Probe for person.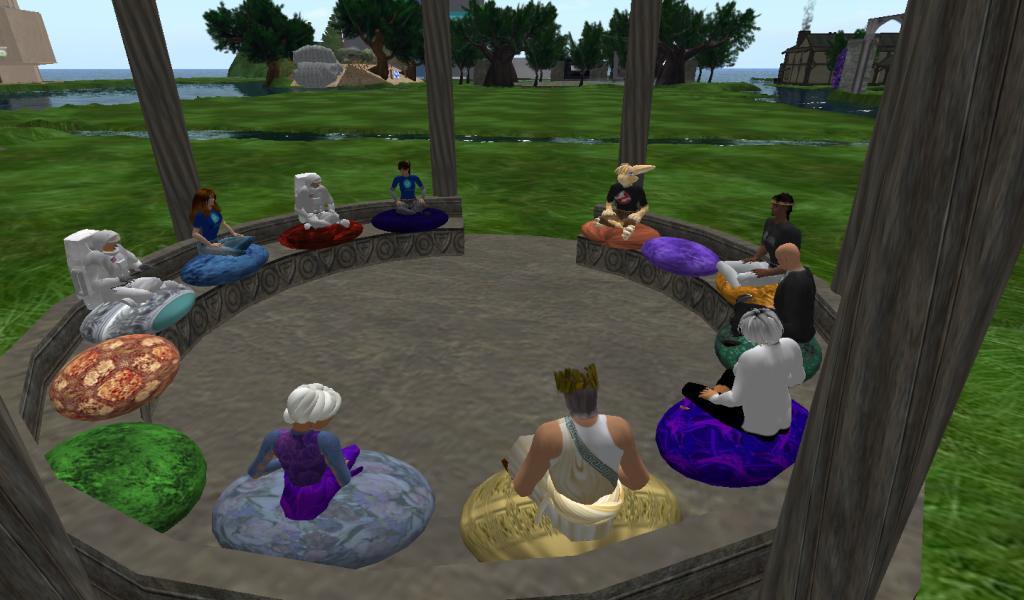
Probe result: bbox(279, 161, 337, 239).
